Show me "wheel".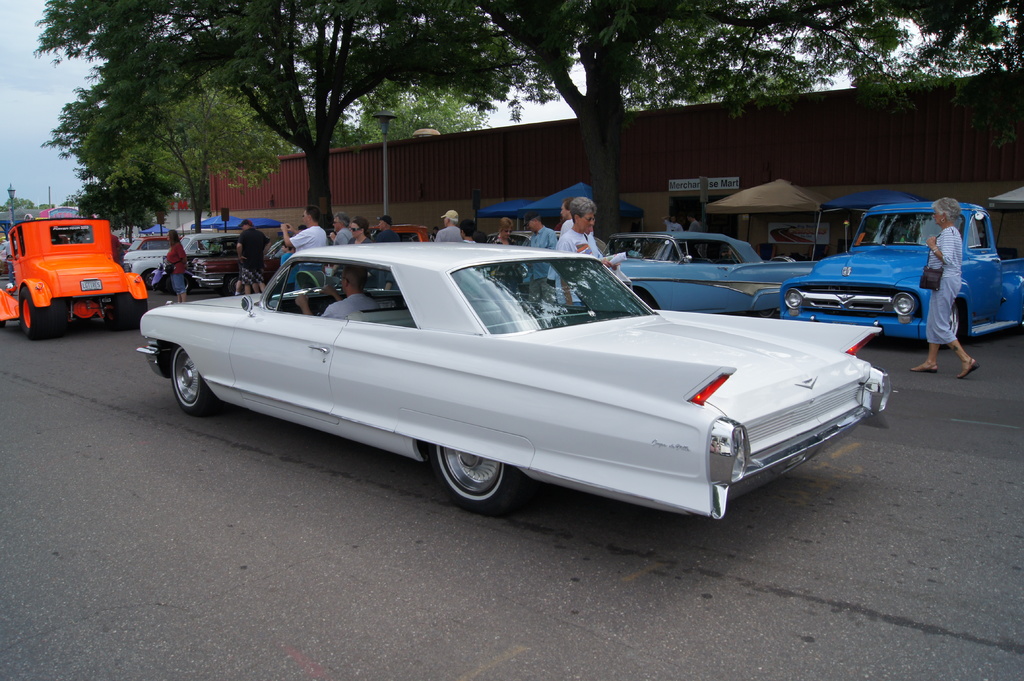
"wheel" is here: {"x1": 123, "y1": 290, "x2": 150, "y2": 326}.
